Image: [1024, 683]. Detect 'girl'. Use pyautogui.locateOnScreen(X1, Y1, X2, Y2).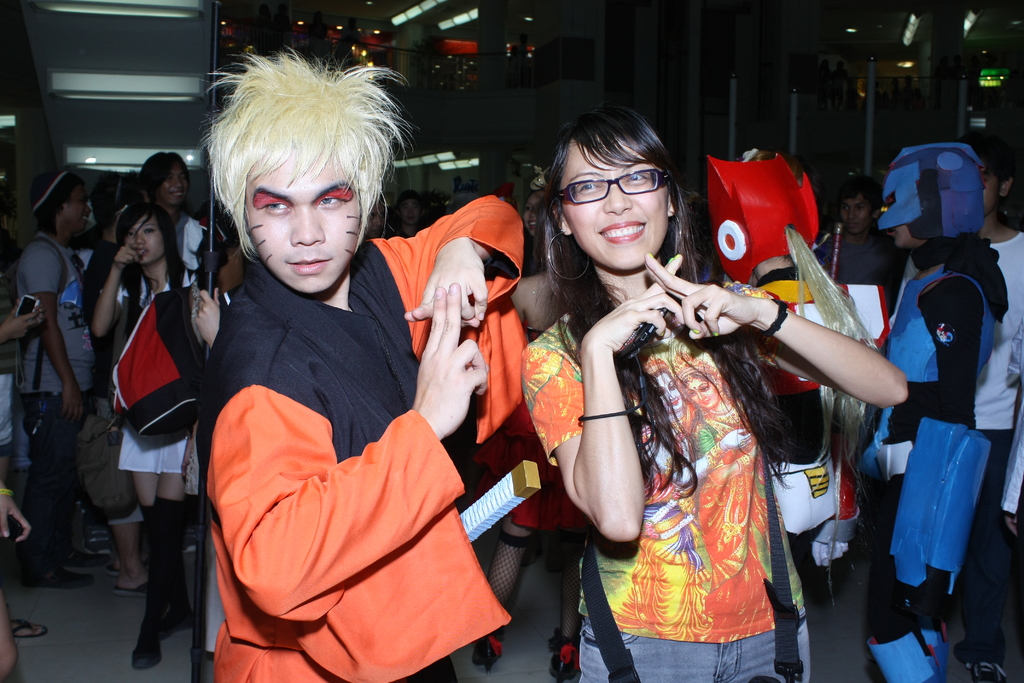
pyautogui.locateOnScreen(402, 189, 426, 233).
